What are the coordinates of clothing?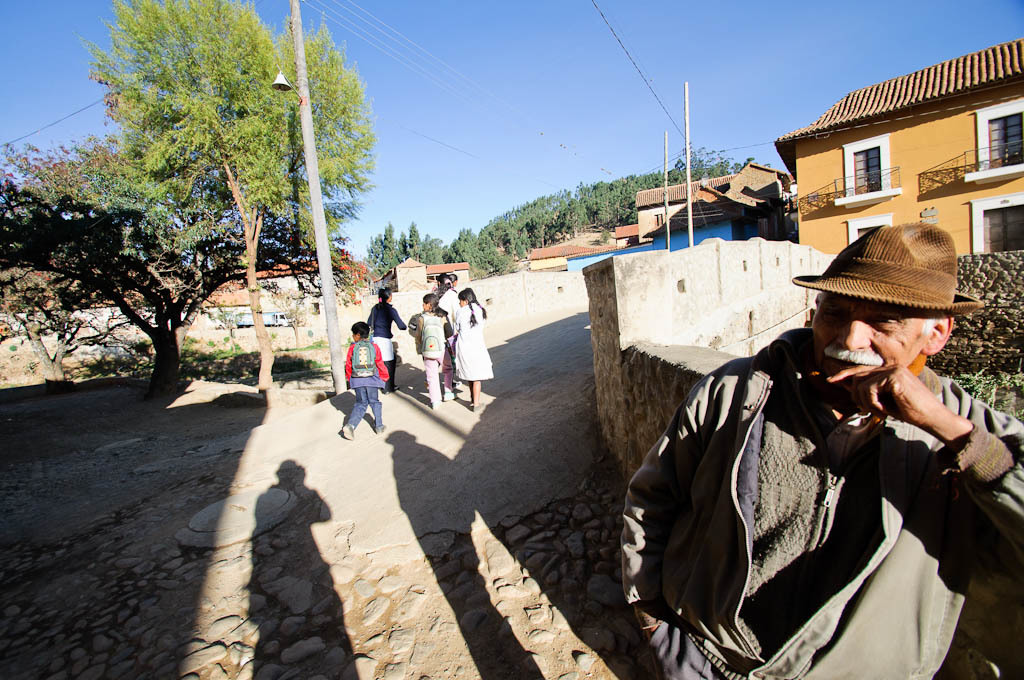
pyautogui.locateOnScreen(411, 304, 455, 403).
